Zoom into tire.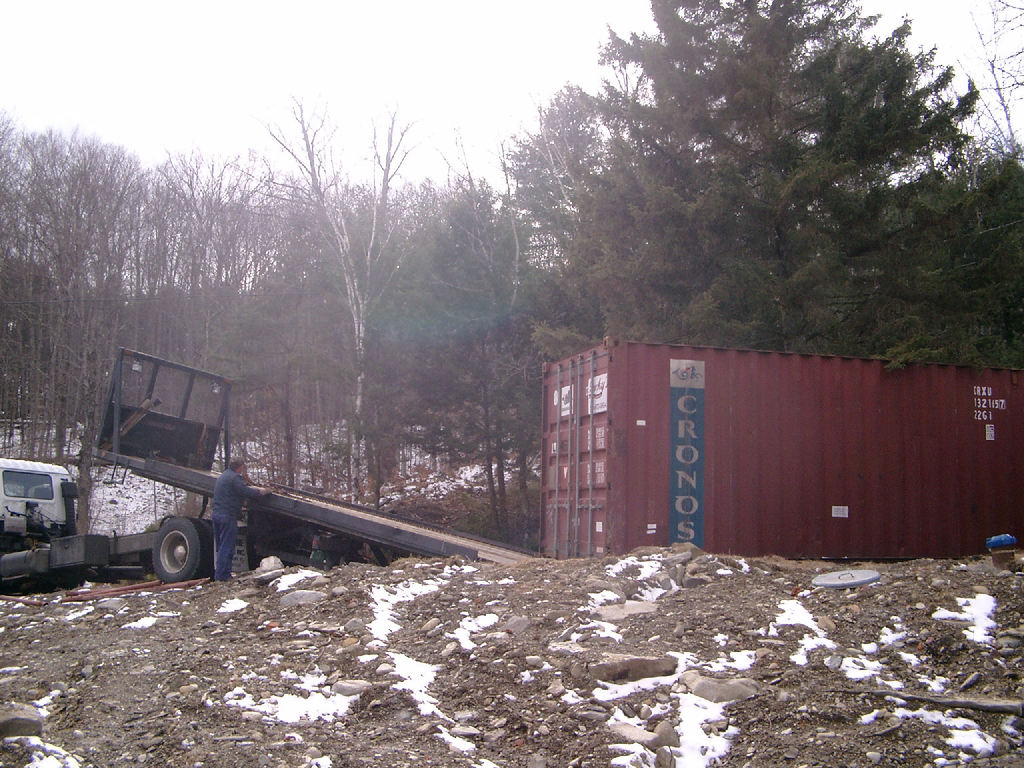
Zoom target: detection(150, 511, 213, 586).
